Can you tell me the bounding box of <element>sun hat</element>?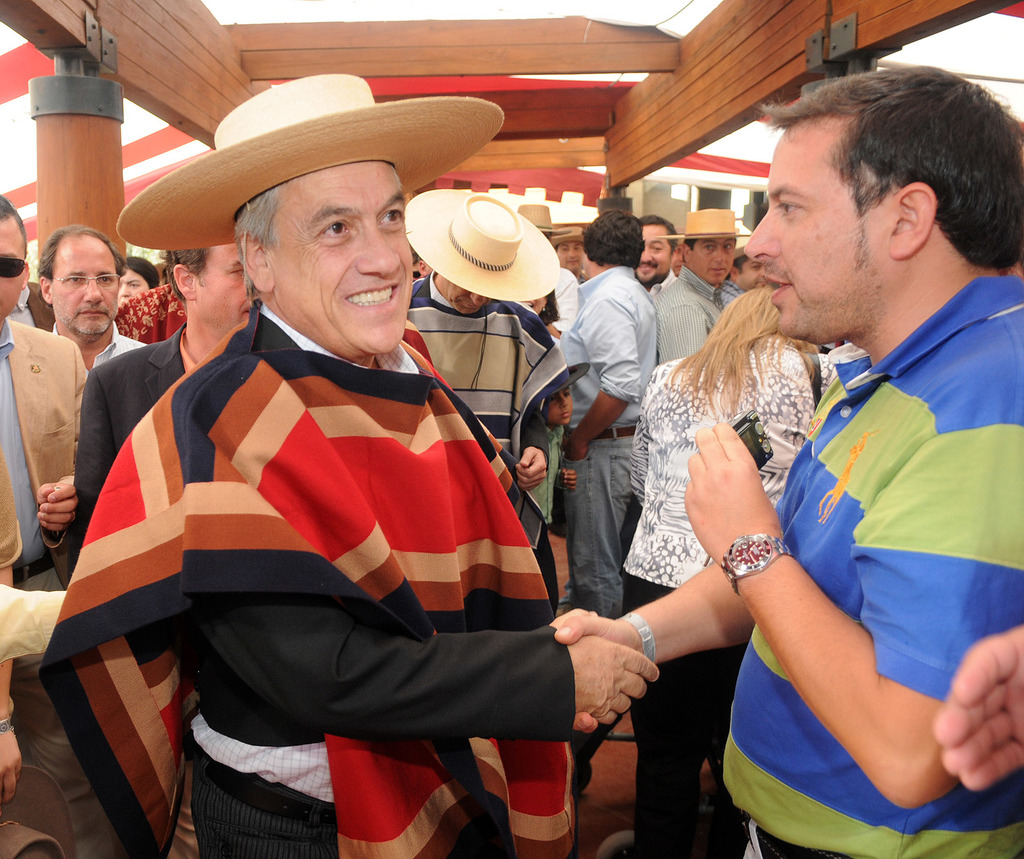
403,187,566,301.
